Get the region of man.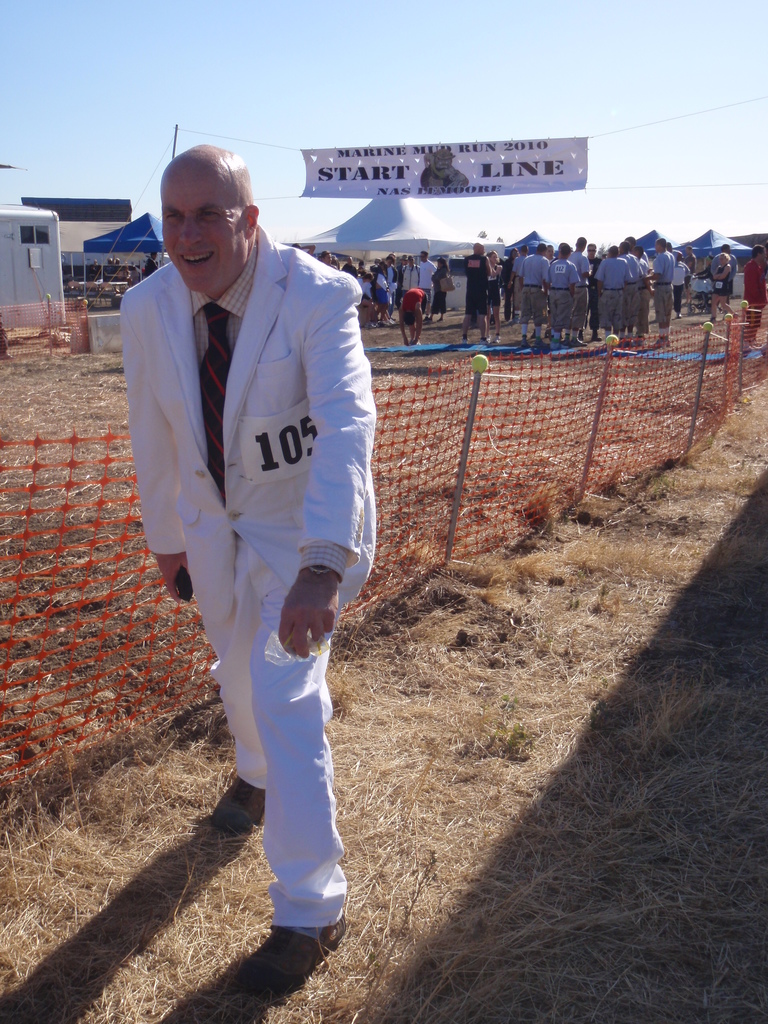
box(123, 143, 377, 984).
